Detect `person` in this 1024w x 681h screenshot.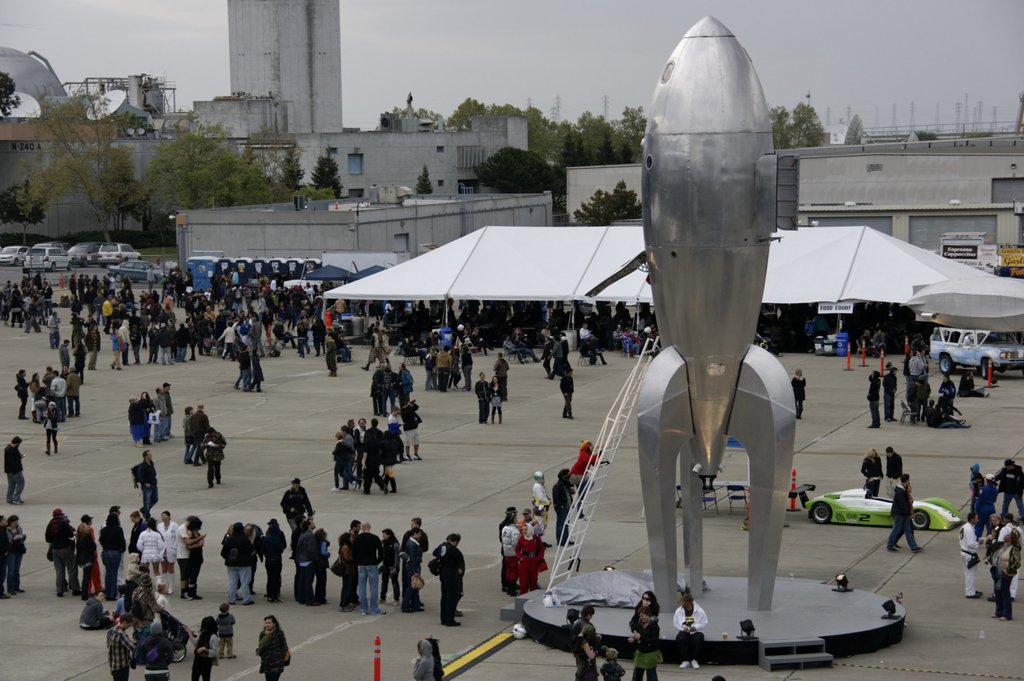
Detection: (x1=888, y1=474, x2=923, y2=549).
